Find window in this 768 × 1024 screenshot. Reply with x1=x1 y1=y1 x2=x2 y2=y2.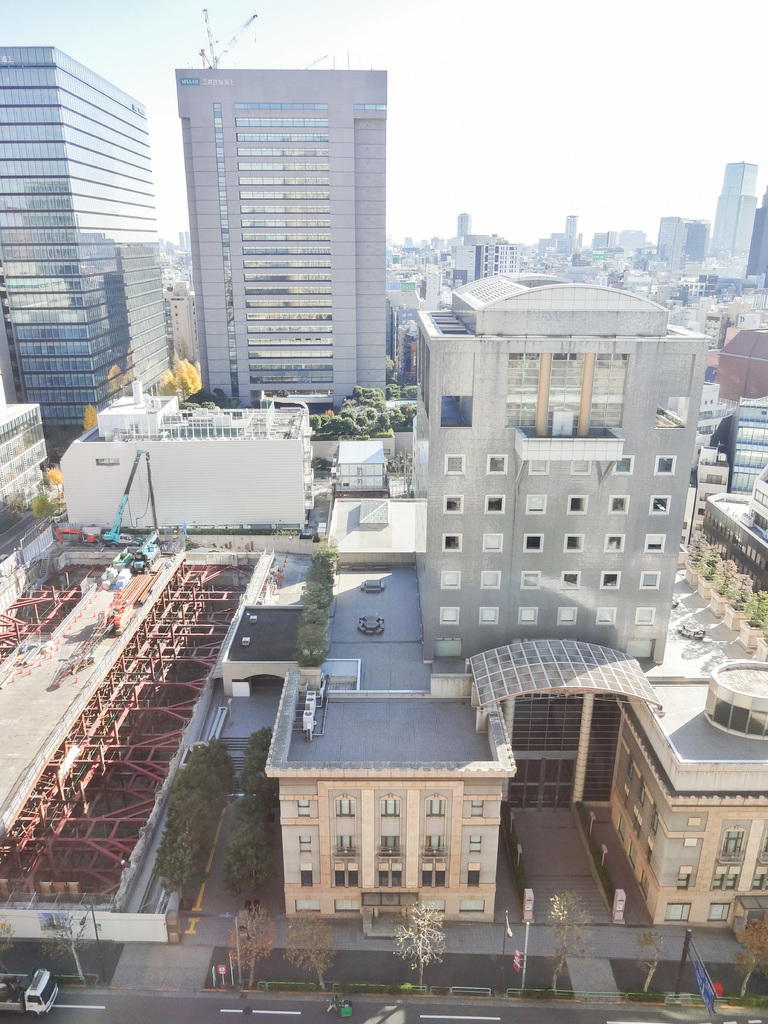
x1=478 y1=602 x2=499 y2=623.
